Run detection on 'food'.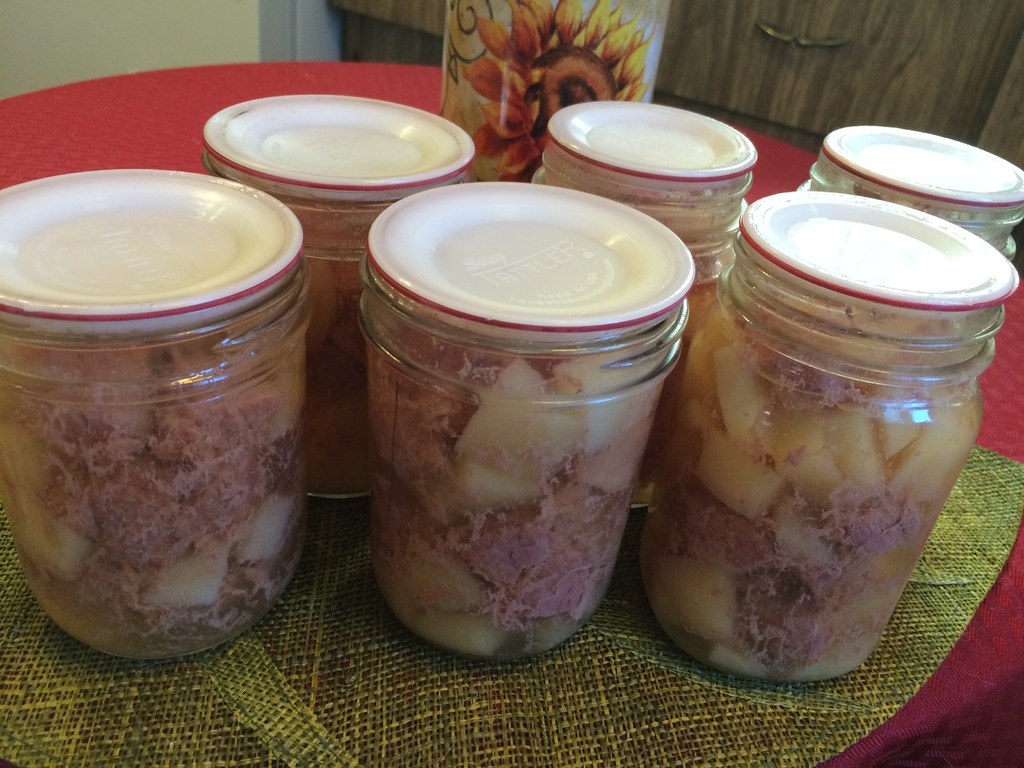
Result: {"x1": 355, "y1": 348, "x2": 650, "y2": 659}.
